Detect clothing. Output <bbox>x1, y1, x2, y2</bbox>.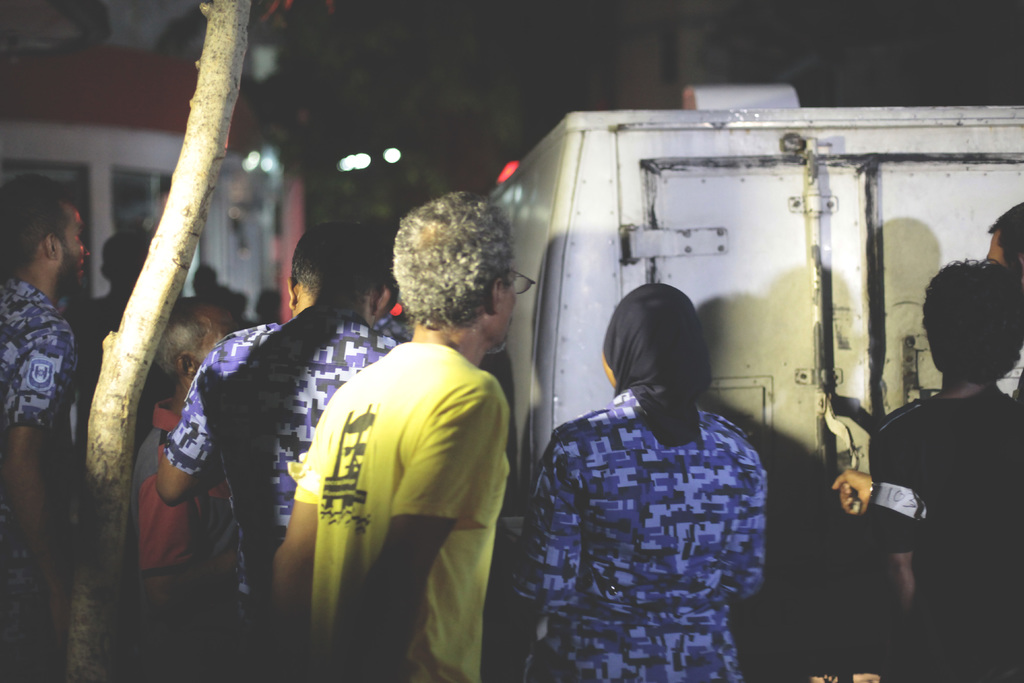
<bbox>68, 285, 133, 427</bbox>.
